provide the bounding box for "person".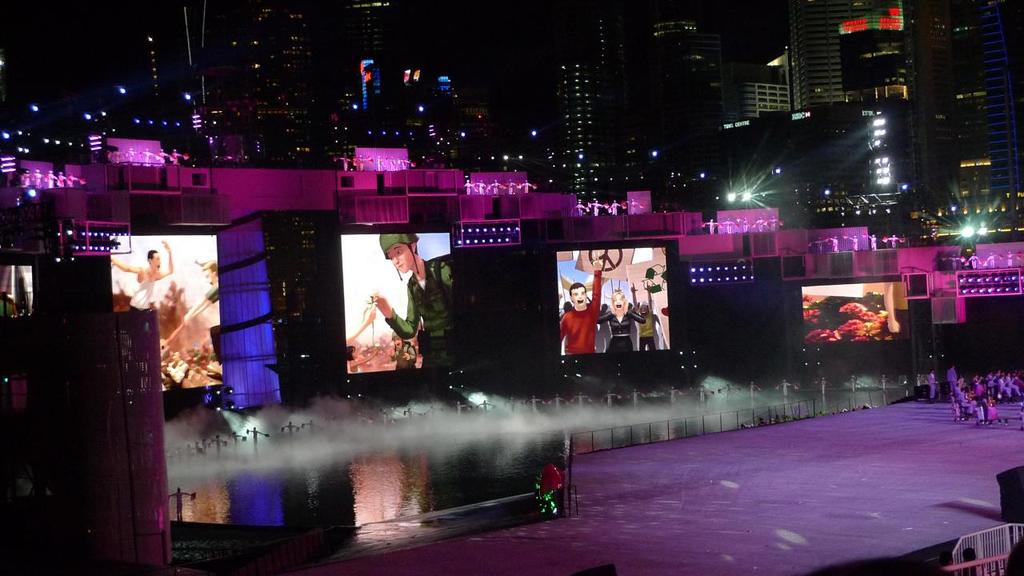
<bbox>102, 242, 174, 303</bbox>.
